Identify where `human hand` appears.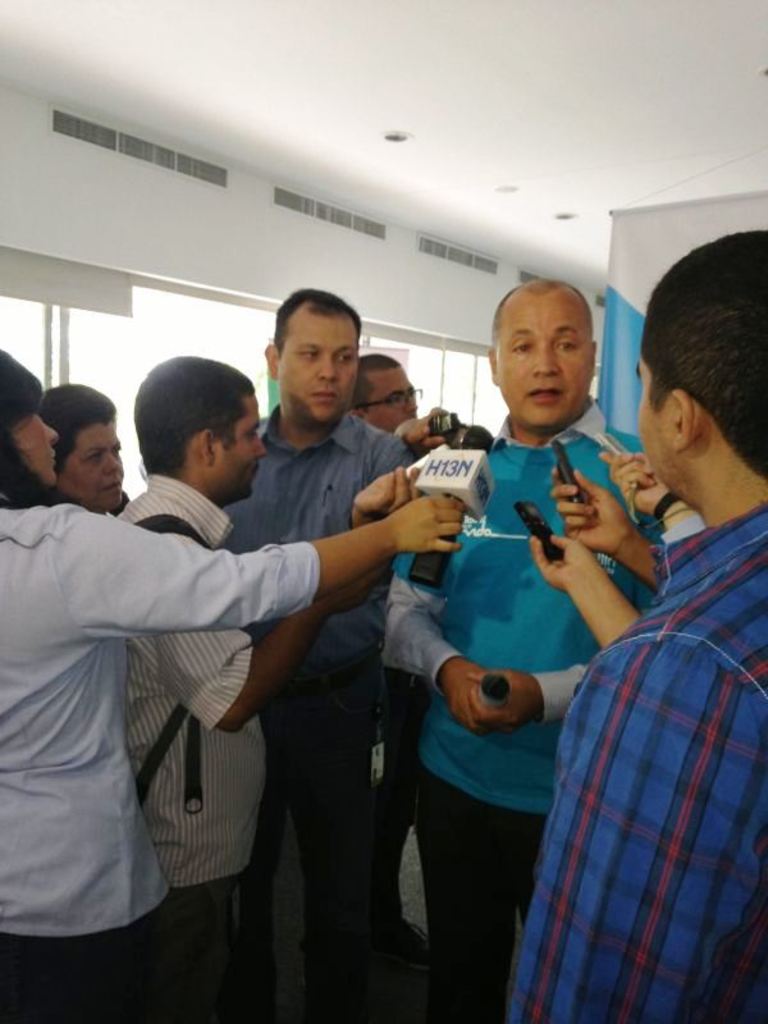
Appears at x1=349 y1=462 x2=422 y2=522.
